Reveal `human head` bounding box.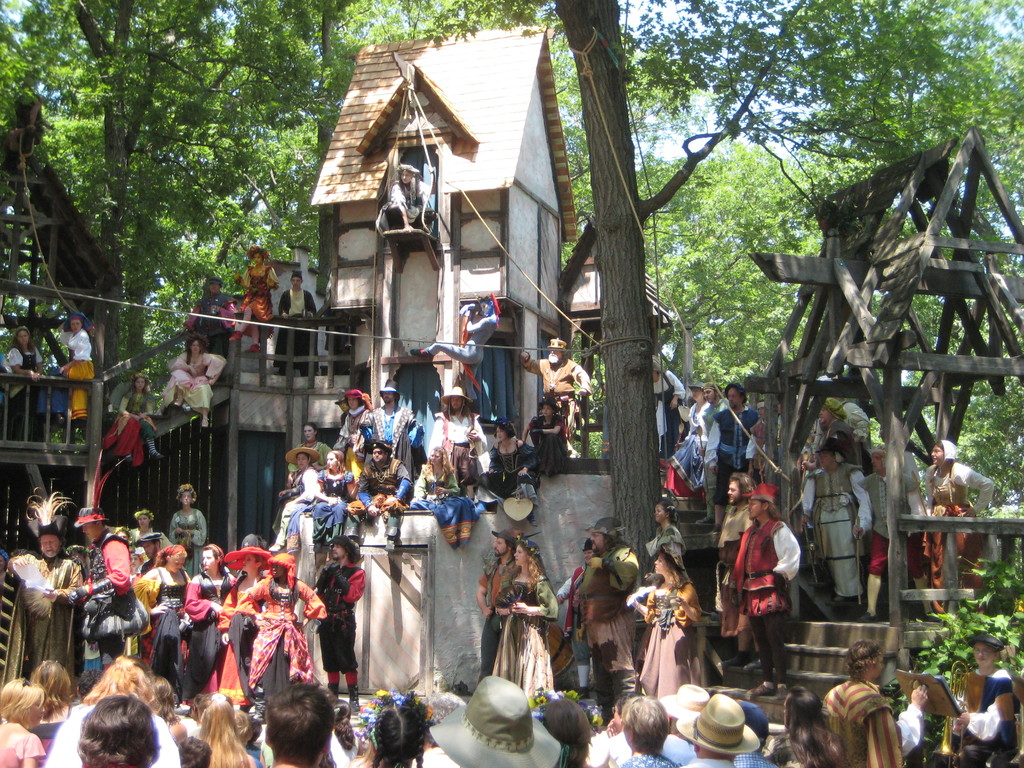
Revealed: bbox(76, 669, 102, 700).
